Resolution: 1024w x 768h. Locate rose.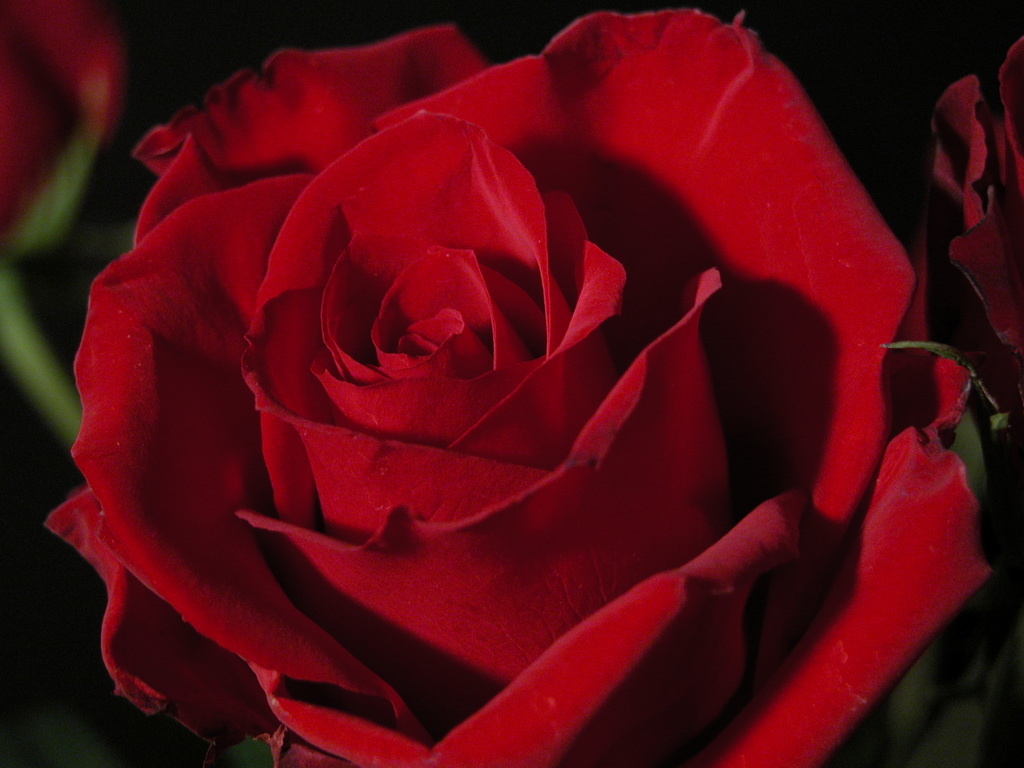
x1=0, y1=1, x2=124, y2=253.
